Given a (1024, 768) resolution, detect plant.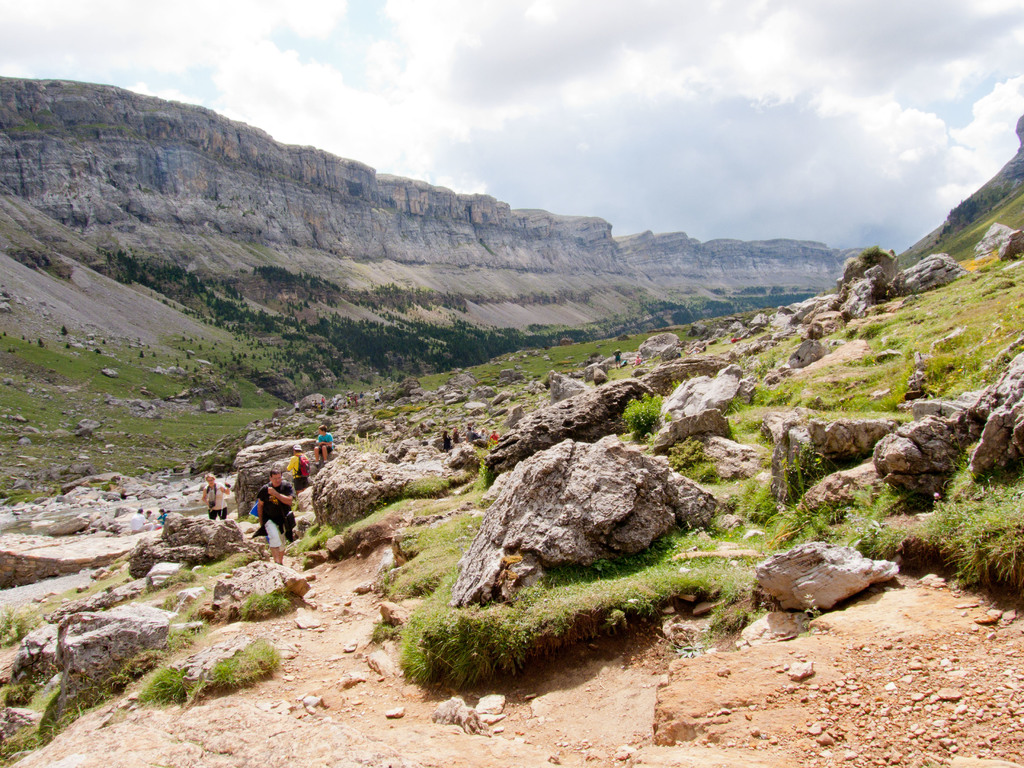
282, 514, 335, 563.
